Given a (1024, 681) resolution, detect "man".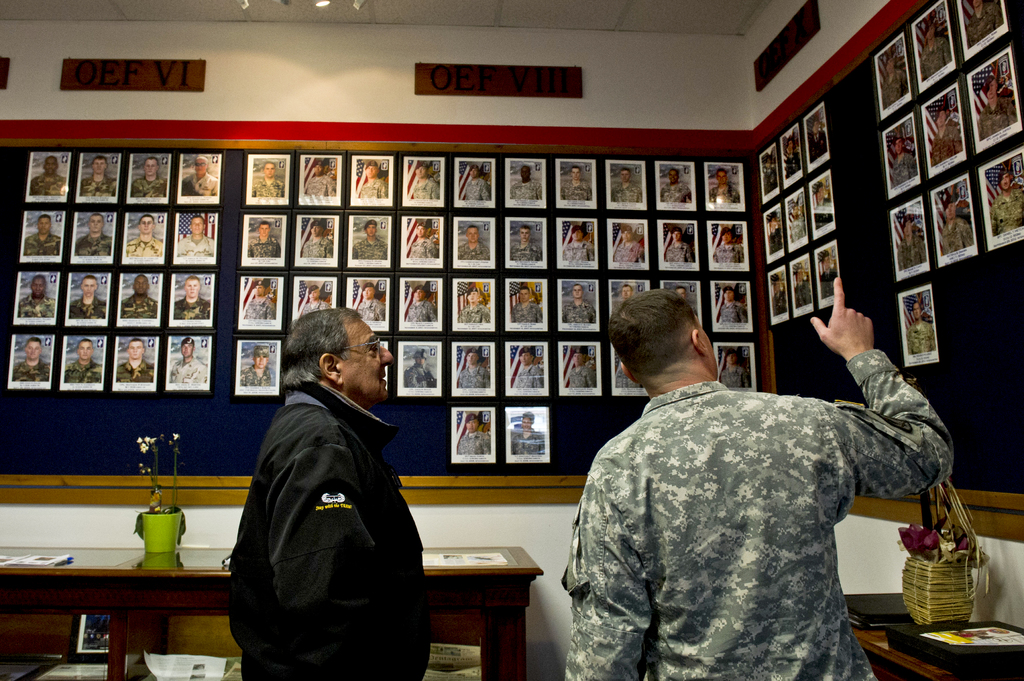
l=769, t=216, r=782, b=253.
